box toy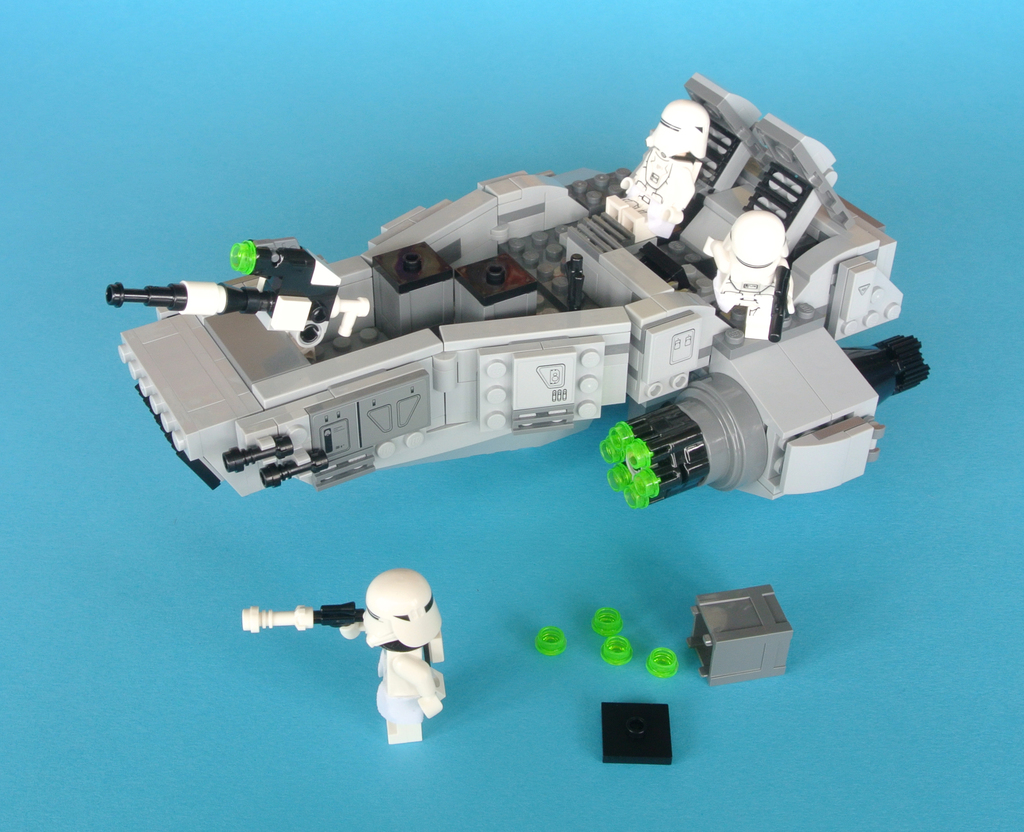
593, 609, 622, 635
